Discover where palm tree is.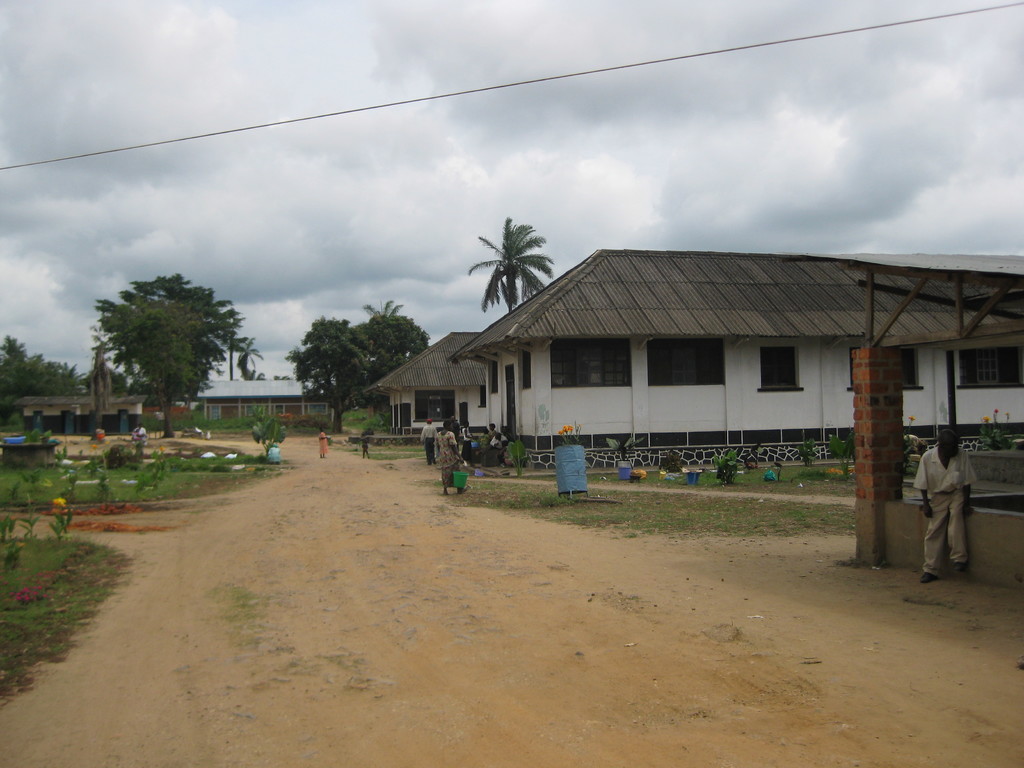
Discovered at (x1=79, y1=337, x2=113, y2=428).
